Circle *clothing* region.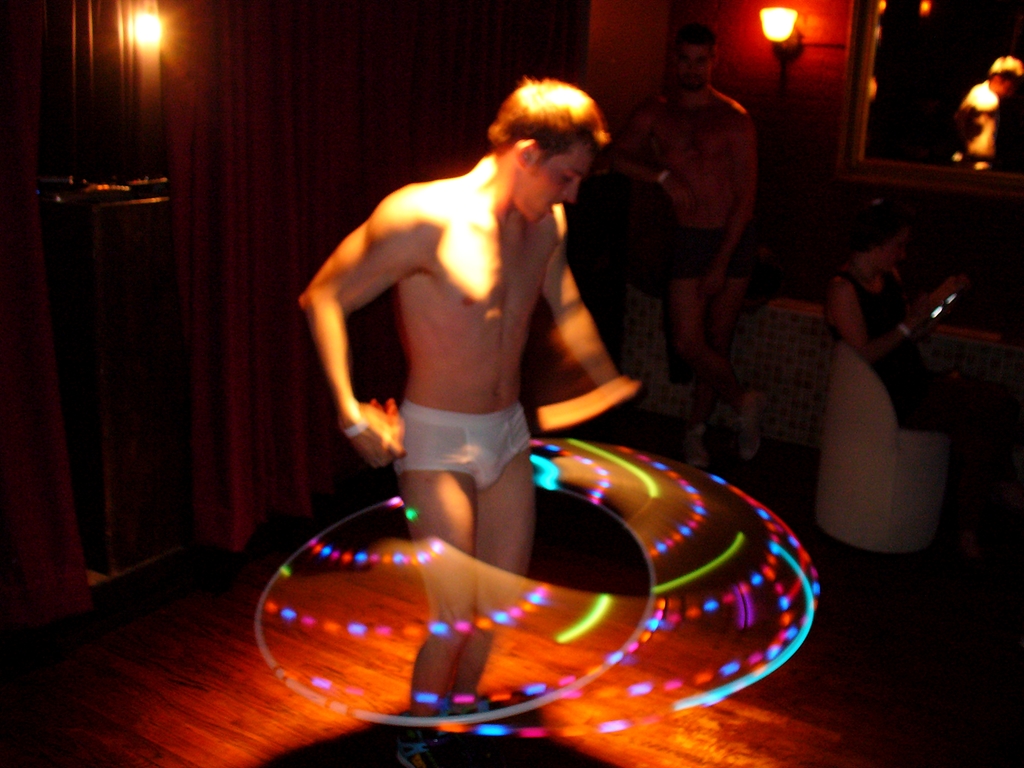
Region: detection(397, 399, 533, 502).
